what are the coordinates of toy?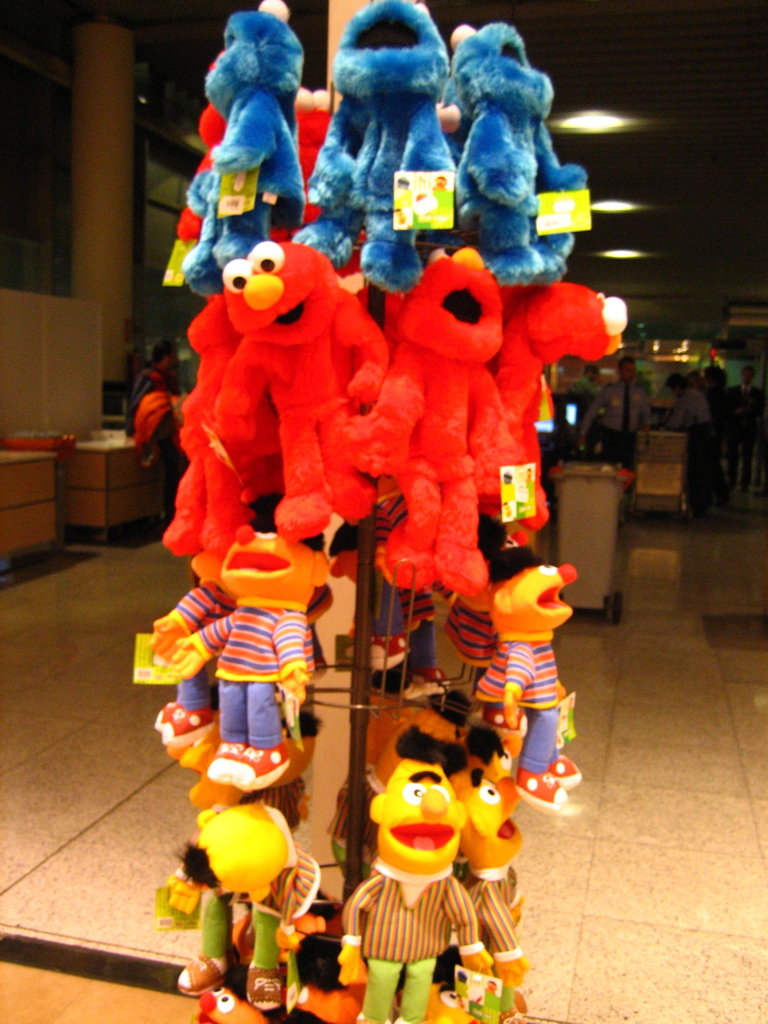
<region>272, 88, 339, 241</region>.
